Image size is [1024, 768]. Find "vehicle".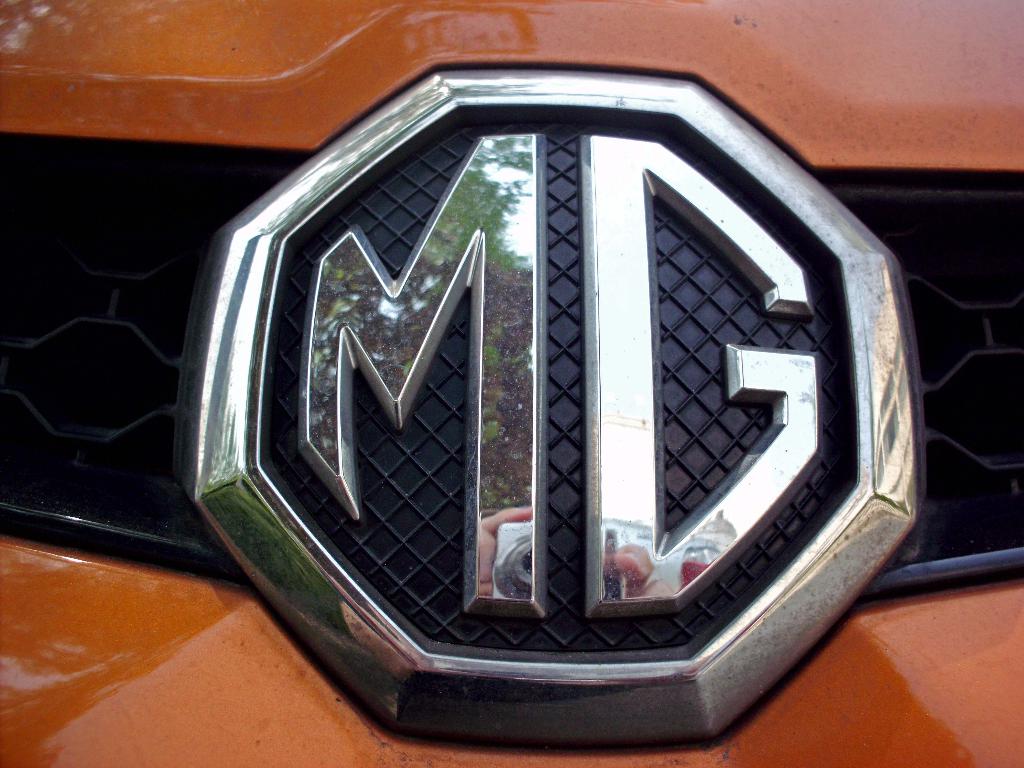
(x1=0, y1=0, x2=1023, y2=767).
